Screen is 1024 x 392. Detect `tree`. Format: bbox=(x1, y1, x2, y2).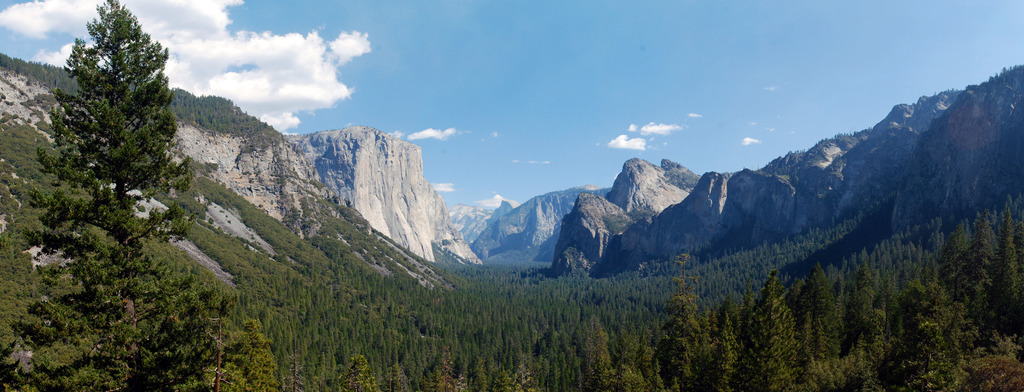
bbox=(23, 0, 201, 345).
